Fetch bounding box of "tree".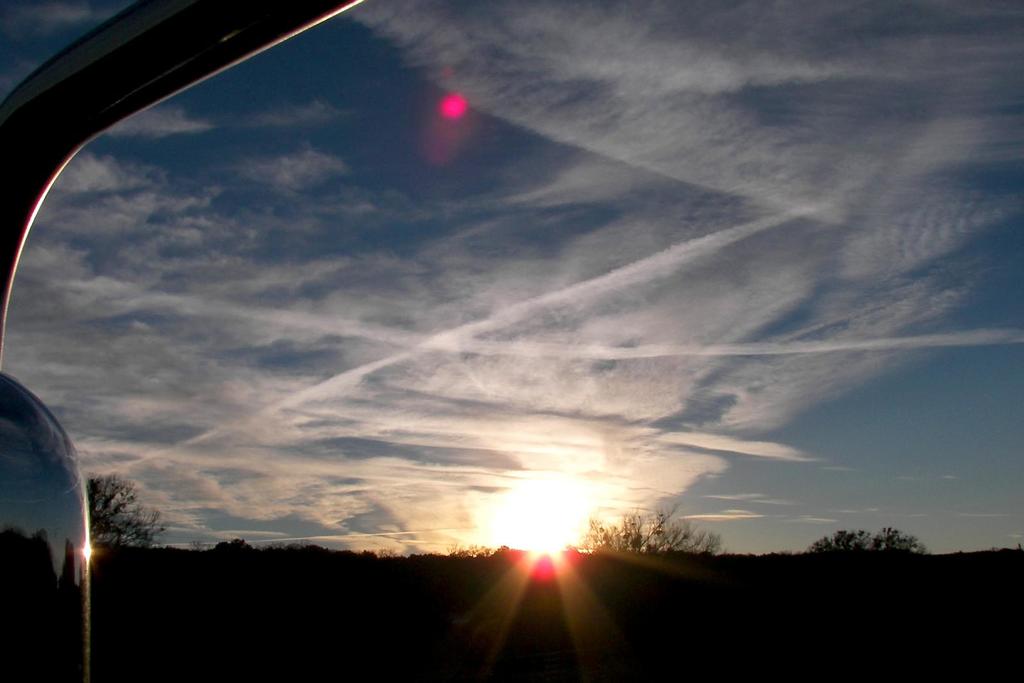
Bbox: Rect(574, 504, 724, 554).
